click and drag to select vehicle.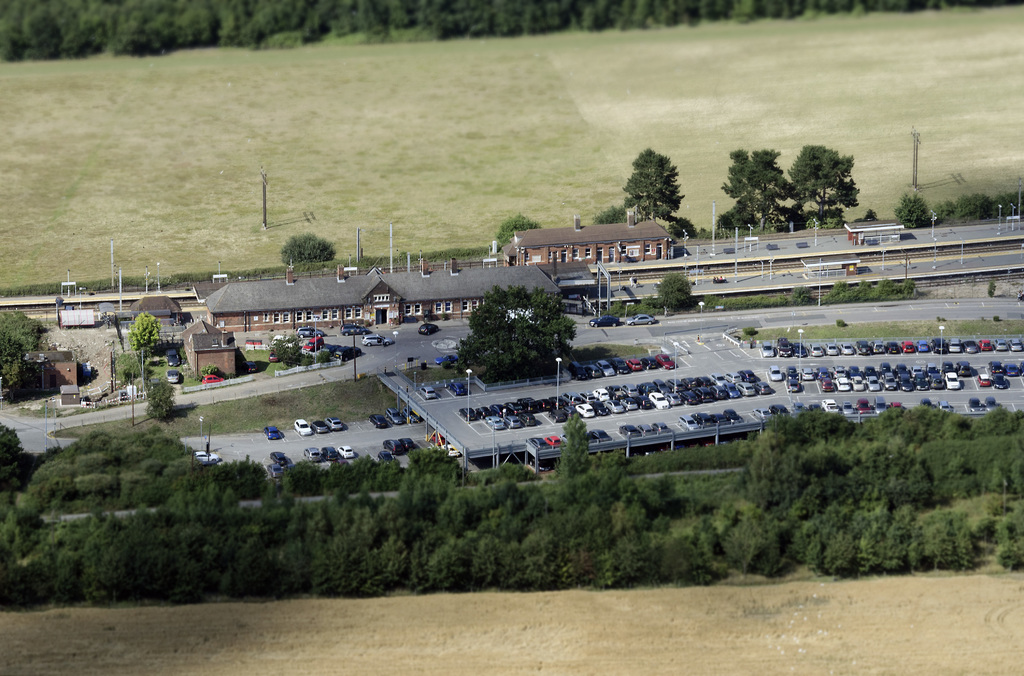
Selection: 666:391:678:410.
